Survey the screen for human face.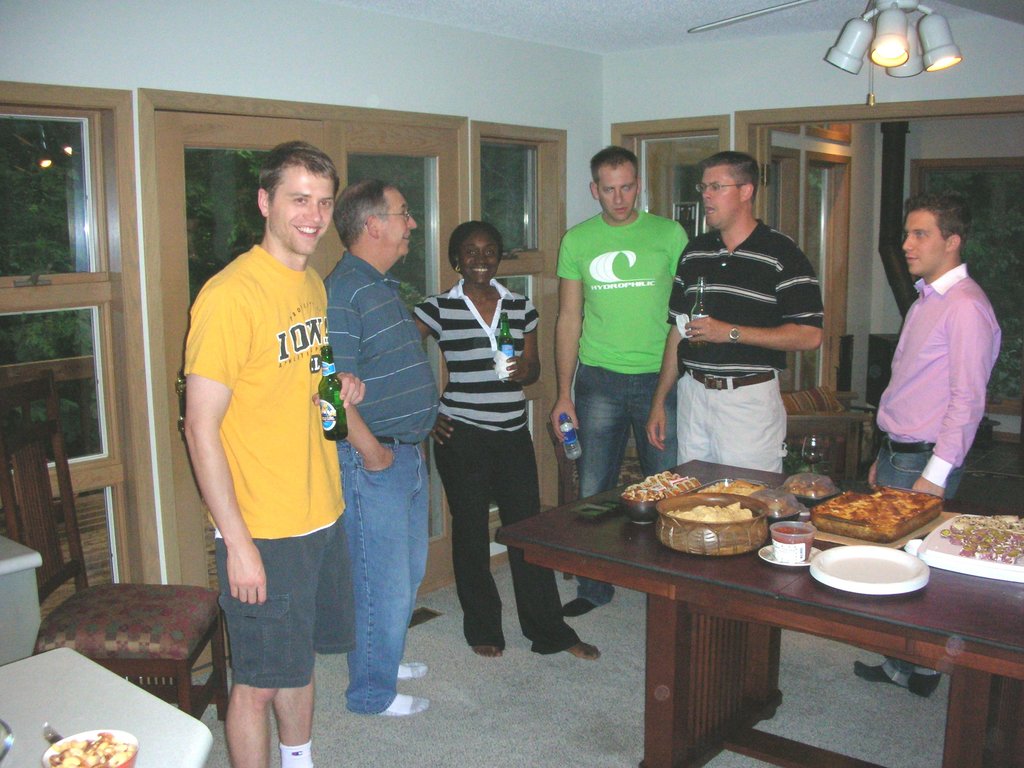
Survey found: box=[377, 185, 419, 254].
